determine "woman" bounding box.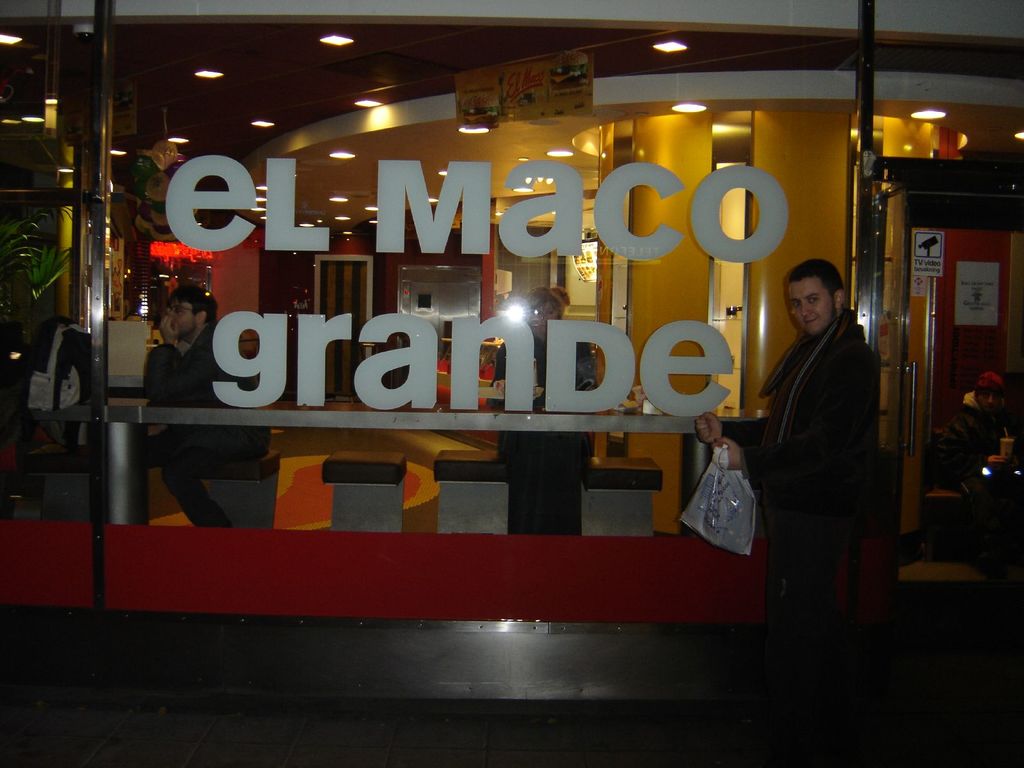
Determined: (947, 371, 1023, 572).
